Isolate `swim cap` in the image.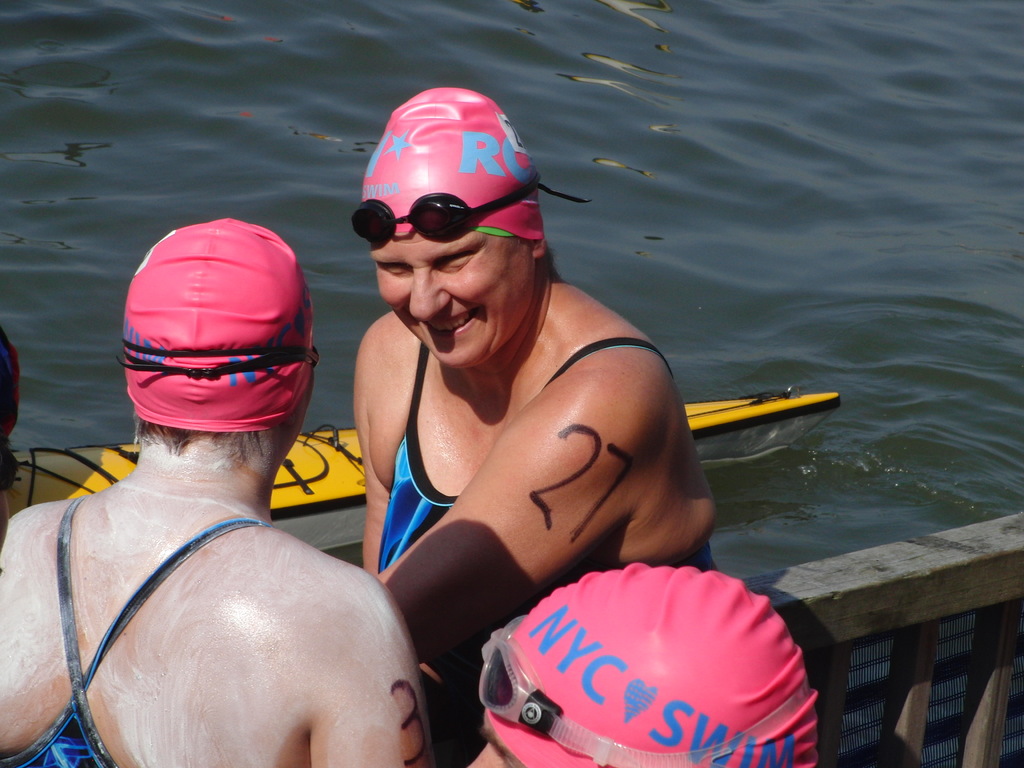
Isolated region: locate(118, 213, 326, 431).
